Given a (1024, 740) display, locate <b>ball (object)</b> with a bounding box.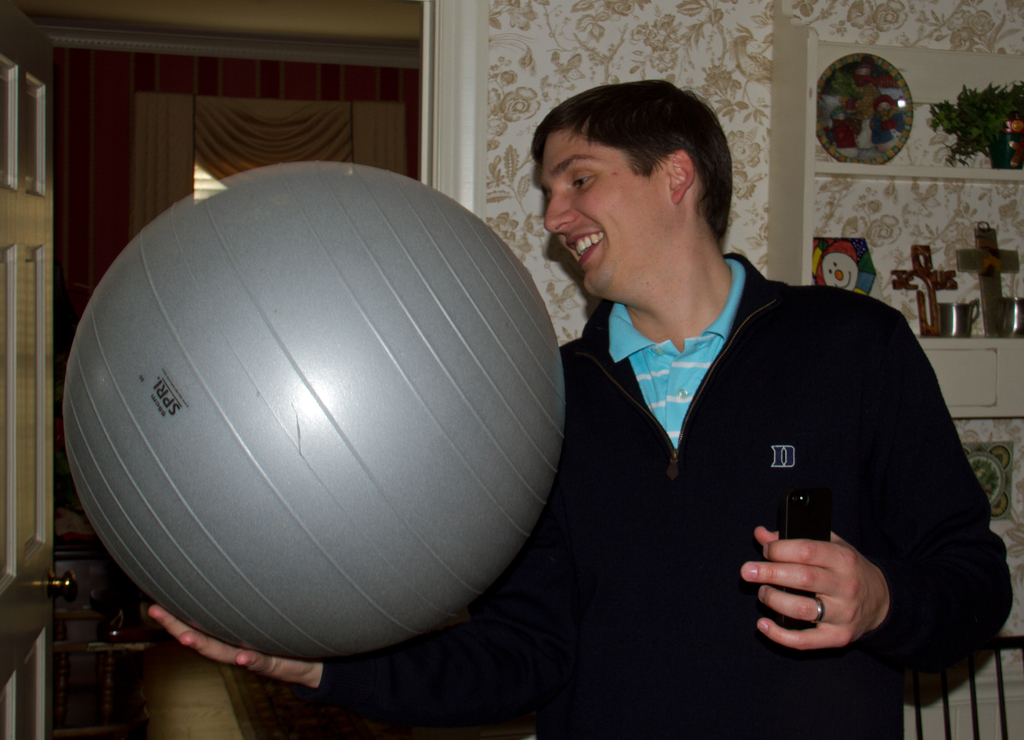
Located: bbox=[58, 163, 566, 660].
